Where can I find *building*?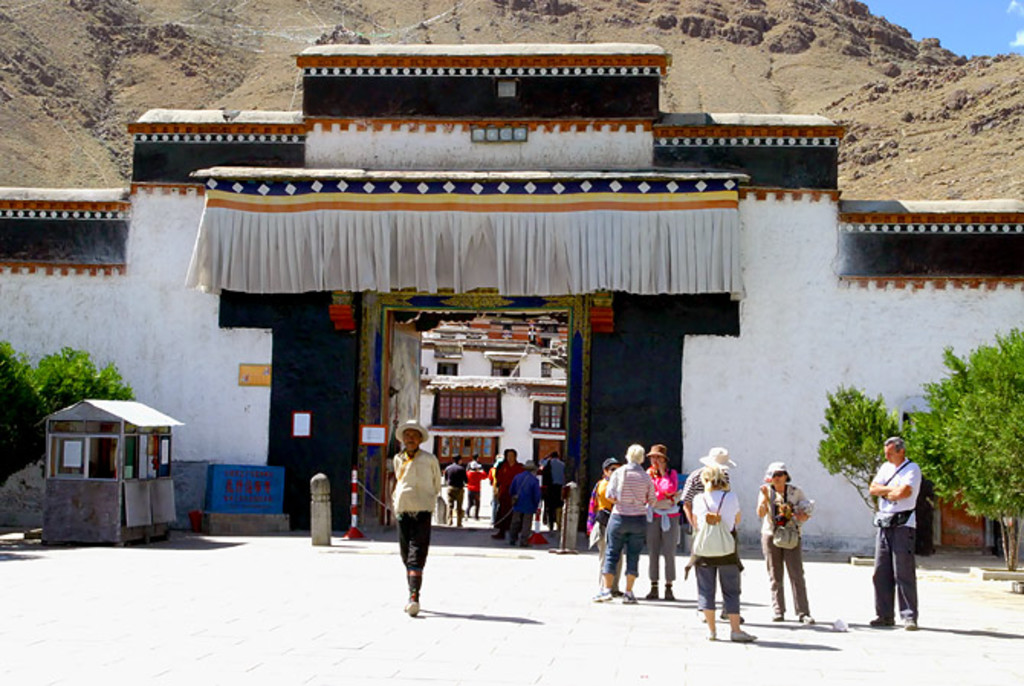
You can find it at 0/38/1022/559.
